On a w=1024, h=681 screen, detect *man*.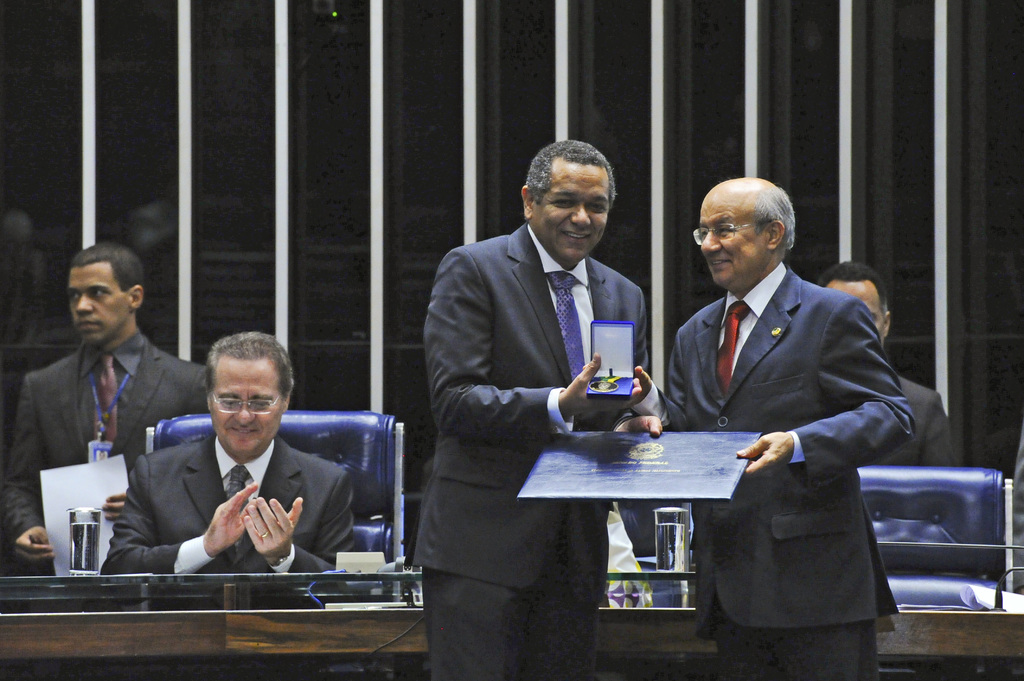
x1=414 y1=134 x2=662 y2=680.
